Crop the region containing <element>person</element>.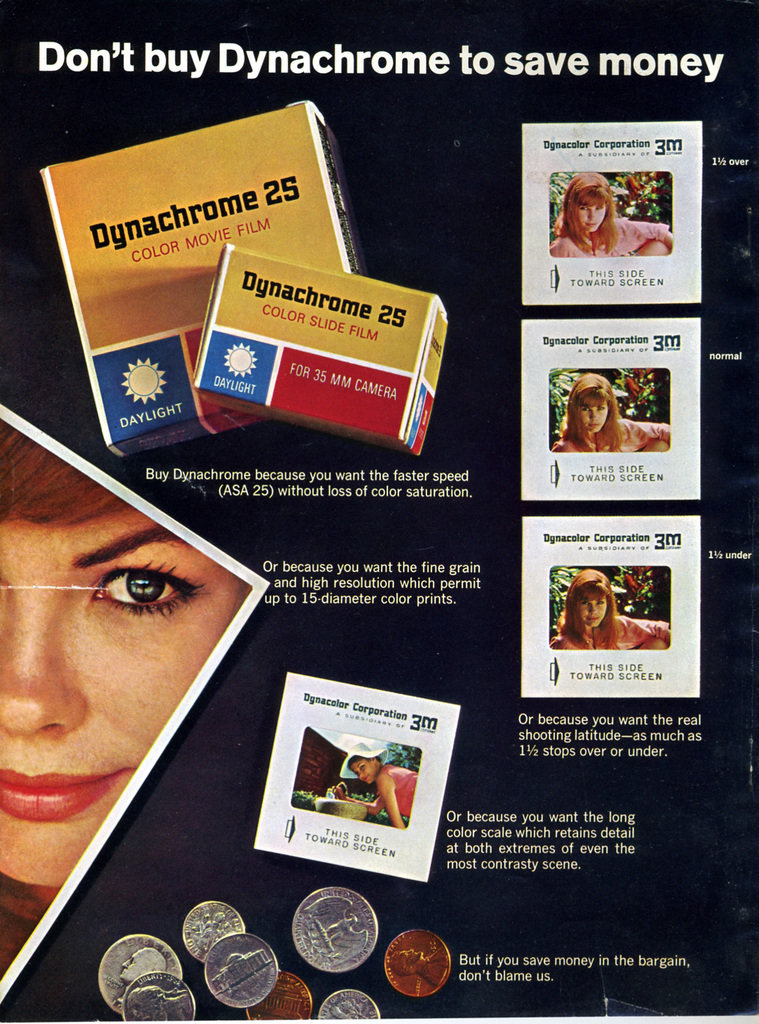
Crop region: {"left": 547, "top": 376, "right": 689, "bottom": 456}.
